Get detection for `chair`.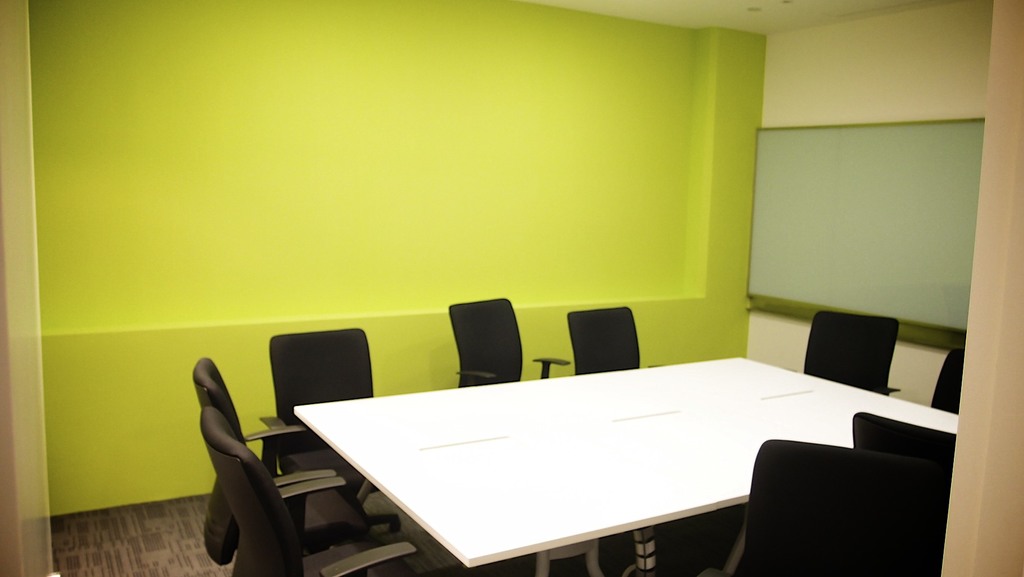
Detection: locate(198, 403, 419, 576).
